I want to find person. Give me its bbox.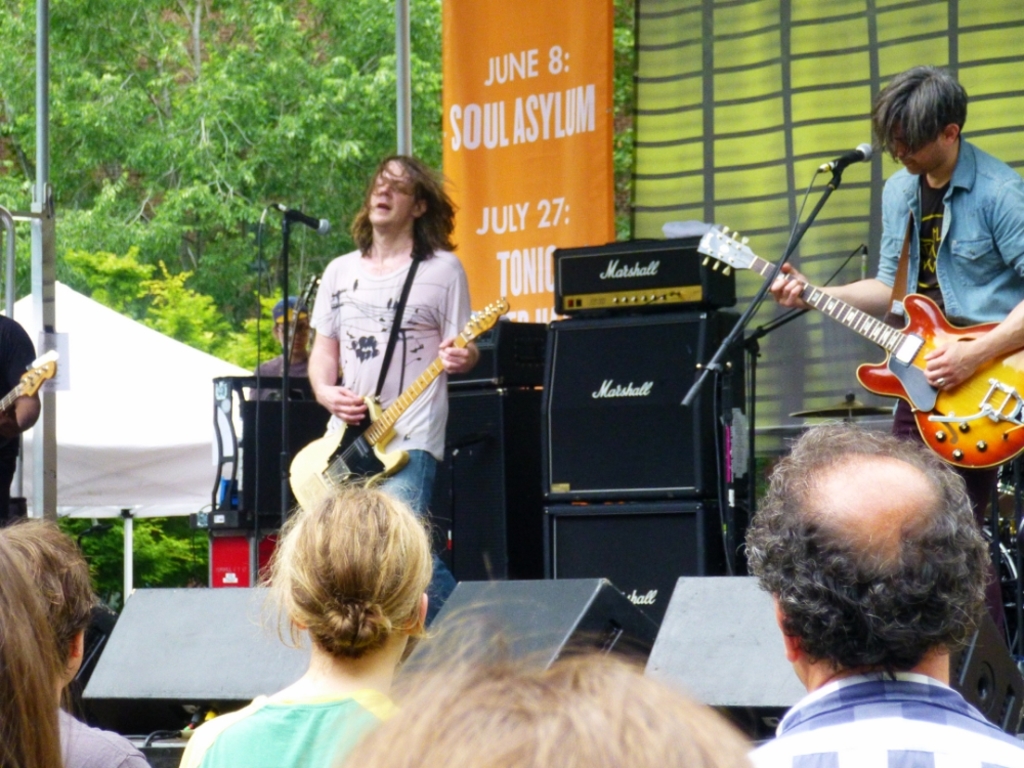
rect(0, 305, 41, 521).
